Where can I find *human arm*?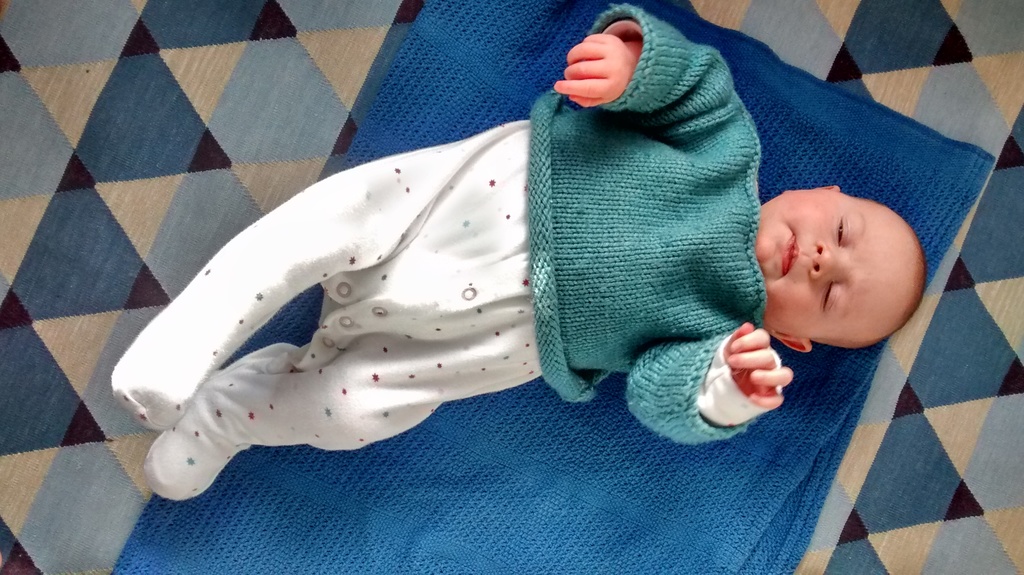
You can find it at {"left": 616, "top": 324, "right": 800, "bottom": 439}.
